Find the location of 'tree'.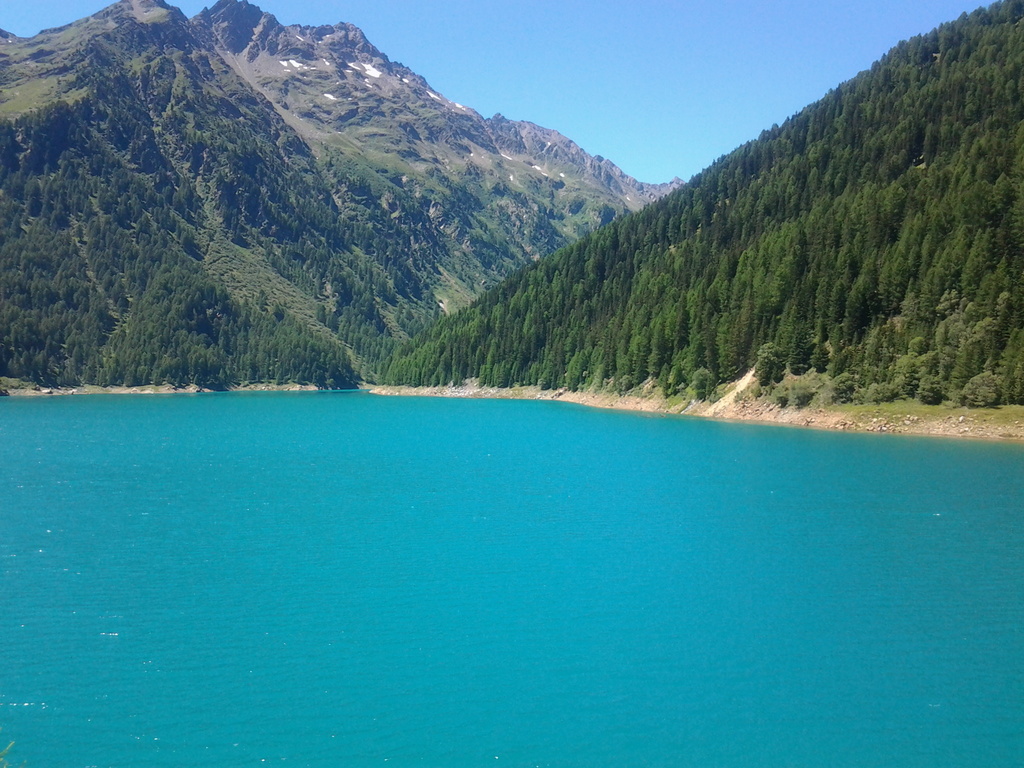
Location: [847, 284, 864, 349].
